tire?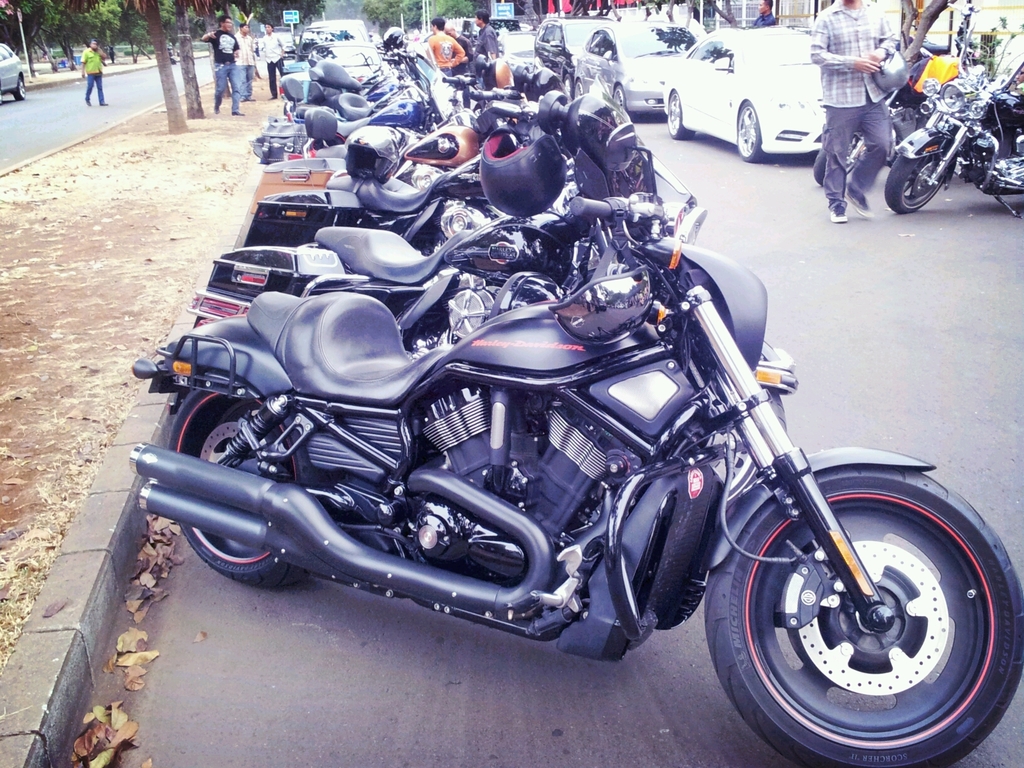
(left=812, top=135, right=861, bottom=186)
